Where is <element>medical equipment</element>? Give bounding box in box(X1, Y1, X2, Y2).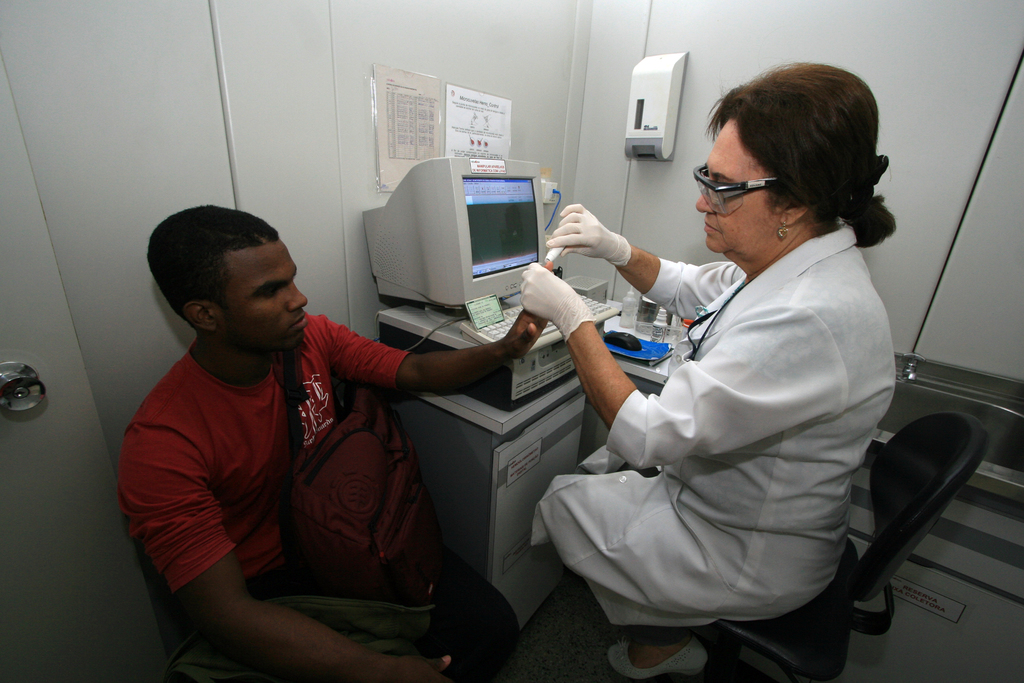
box(358, 154, 622, 405).
